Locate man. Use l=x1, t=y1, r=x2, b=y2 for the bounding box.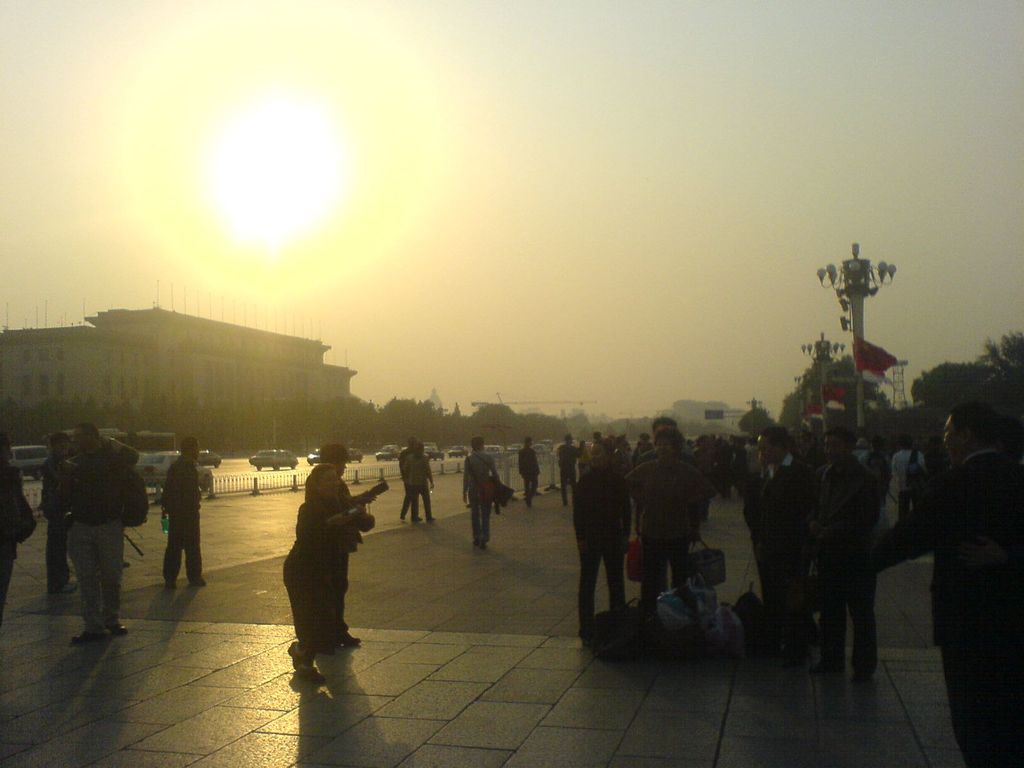
l=161, t=436, r=209, b=591.
